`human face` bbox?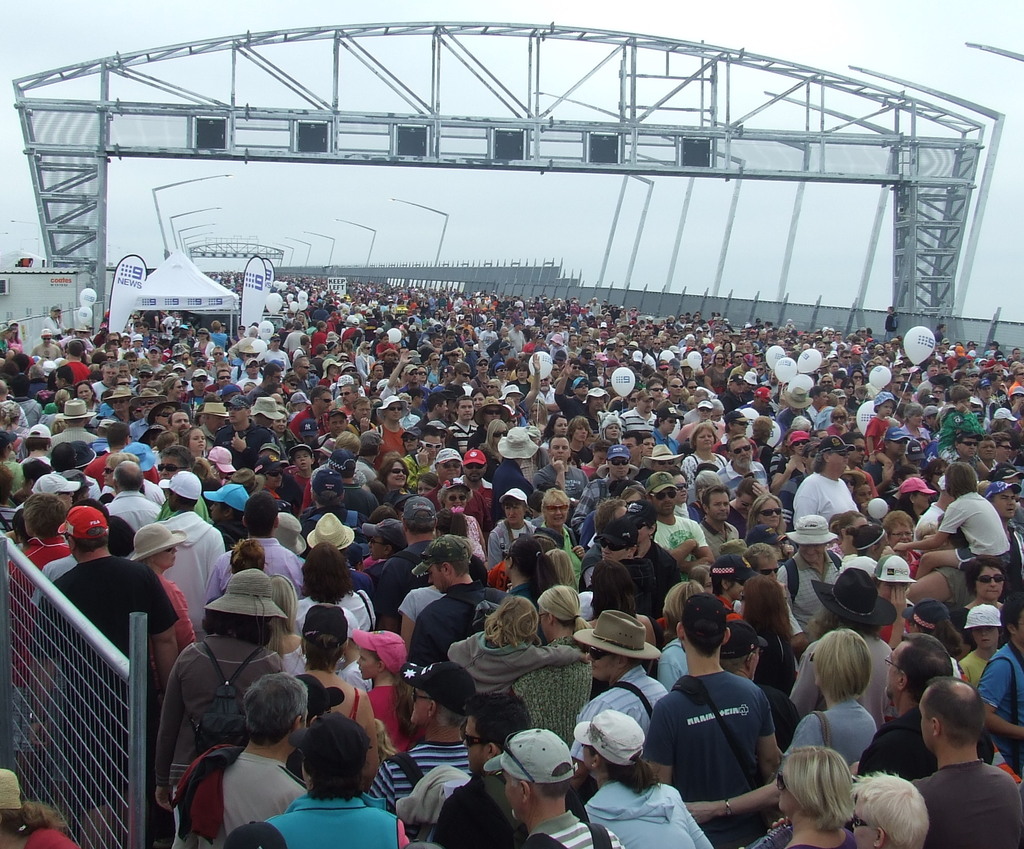
BBox(194, 376, 204, 389)
